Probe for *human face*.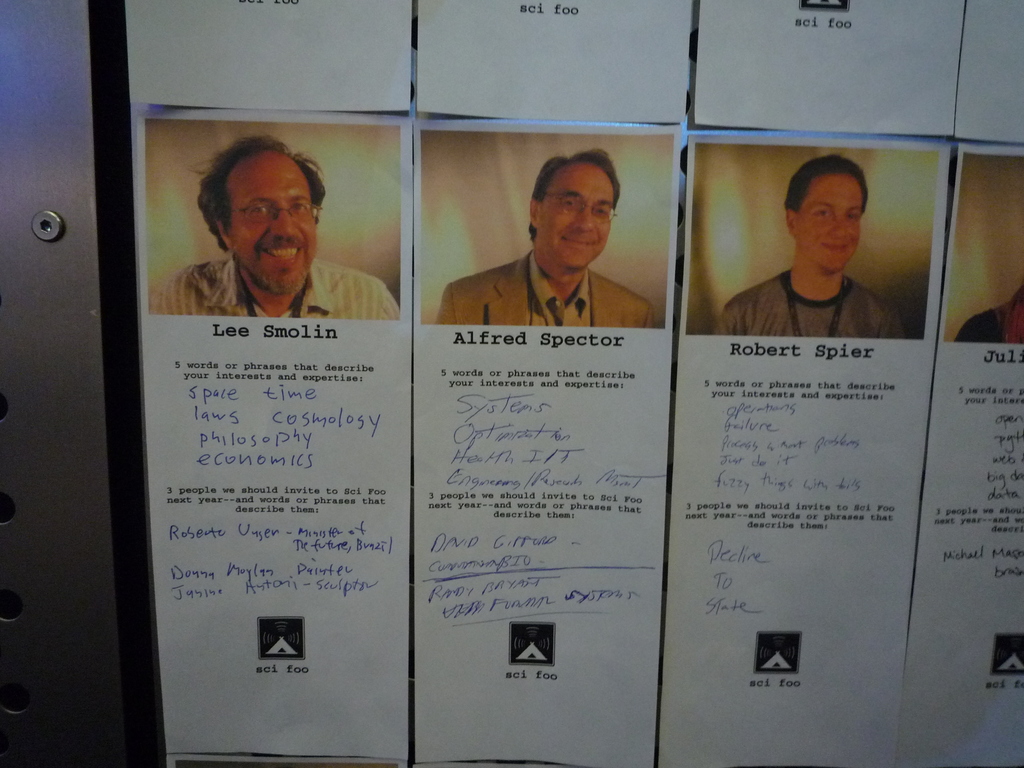
Probe result: l=796, t=172, r=862, b=267.
